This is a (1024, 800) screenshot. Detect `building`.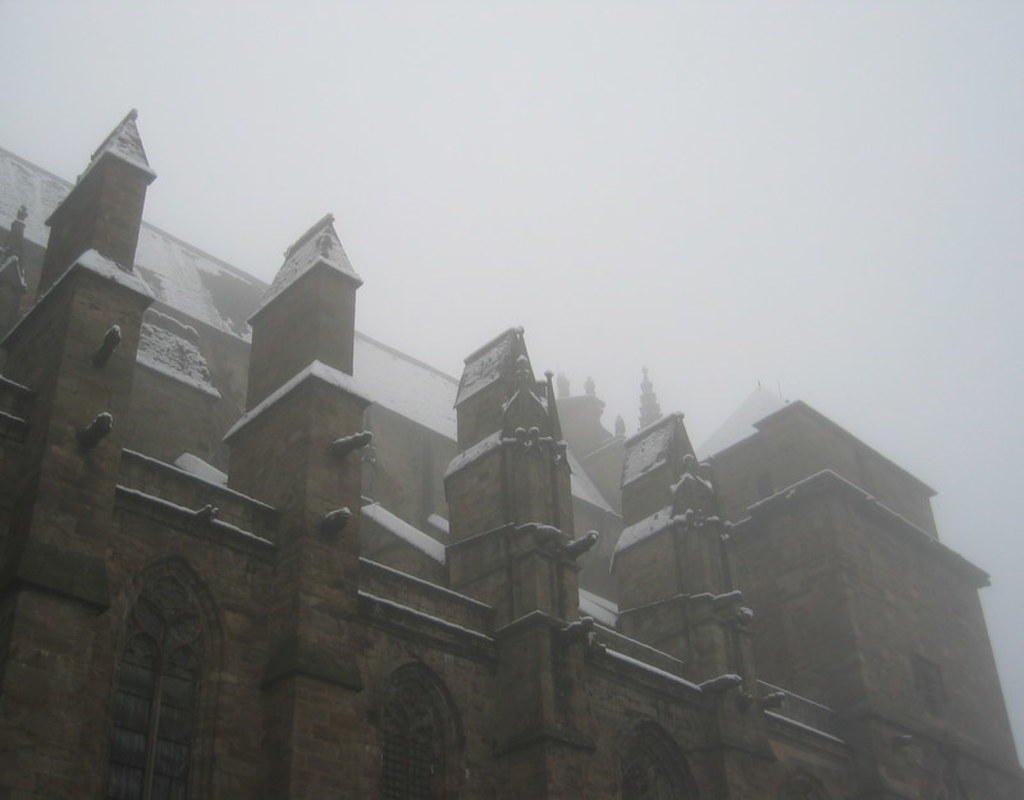
[left=0, top=110, right=1023, bottom=799].
